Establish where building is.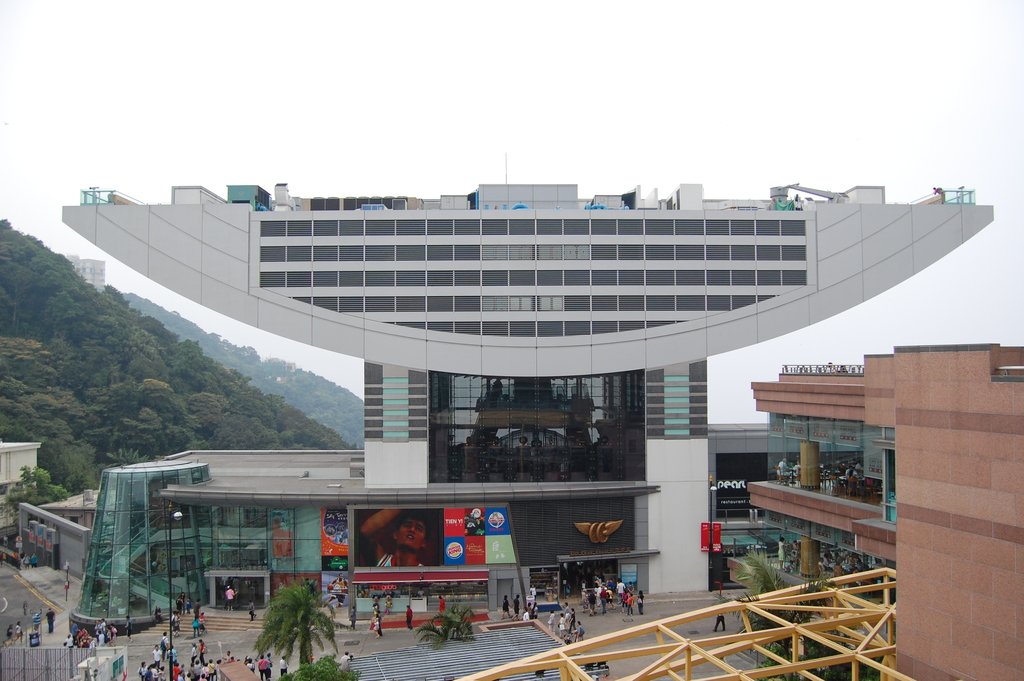
Established at <bbox>21, 490, 116, 571</bbox>.
